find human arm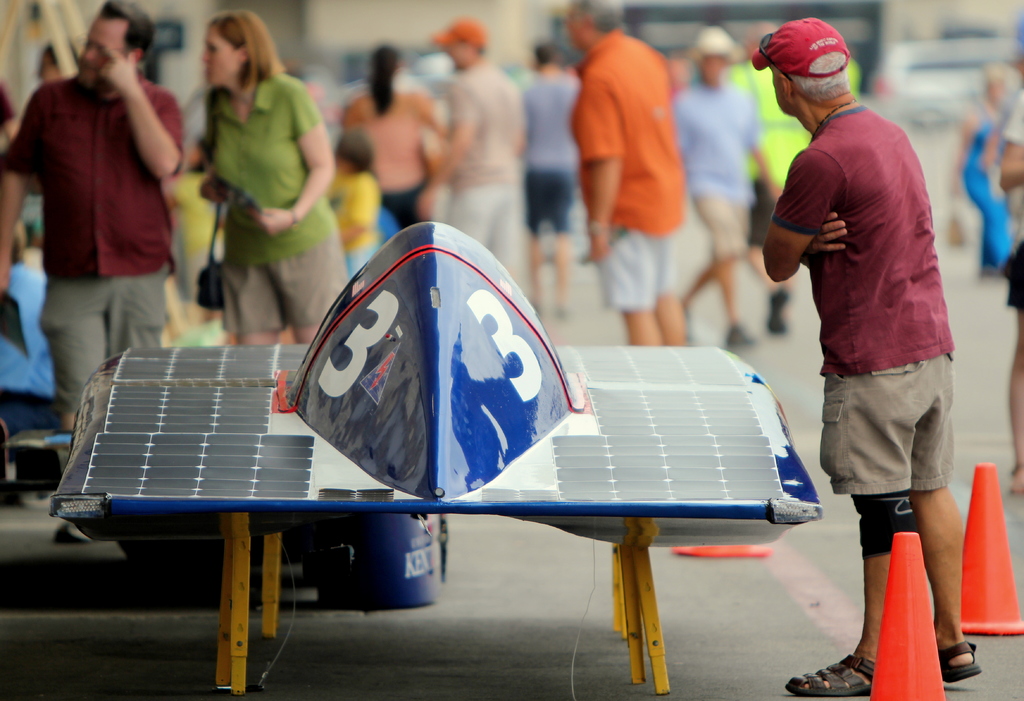
(105,36,189,182)
